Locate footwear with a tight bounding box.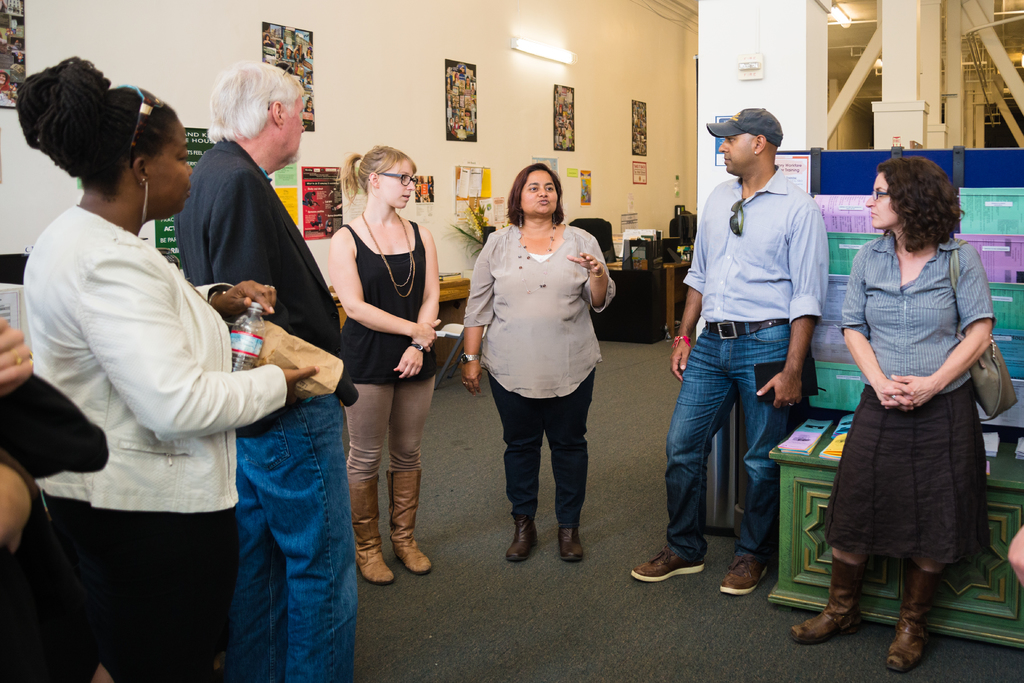
bbox(351, 479, 400, 588).
